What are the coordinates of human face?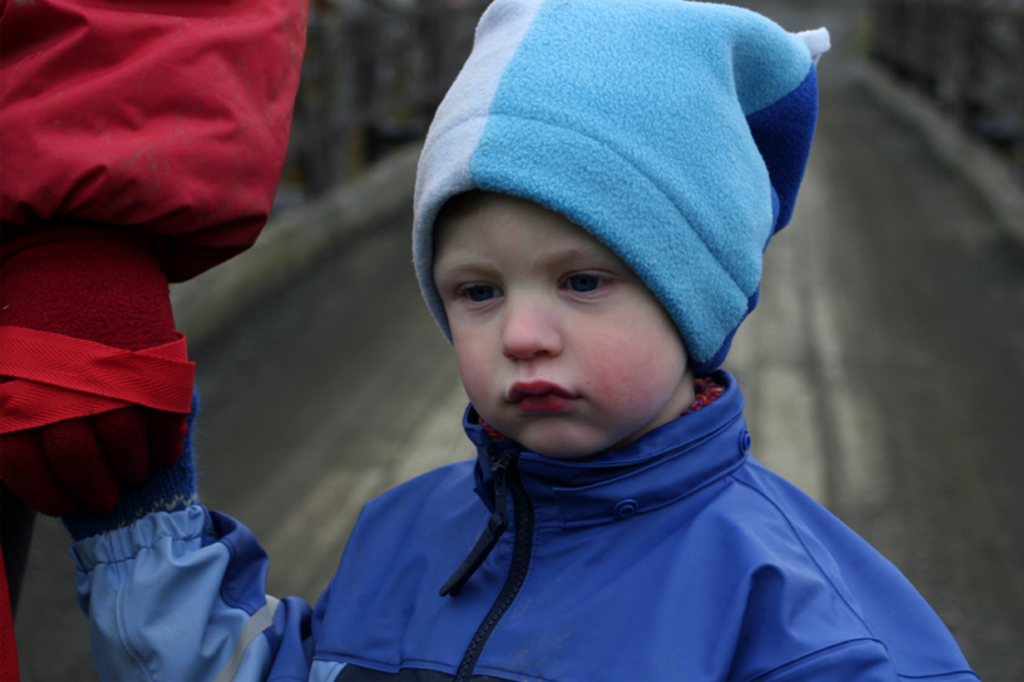
rect(430, 194, 685, 447).
